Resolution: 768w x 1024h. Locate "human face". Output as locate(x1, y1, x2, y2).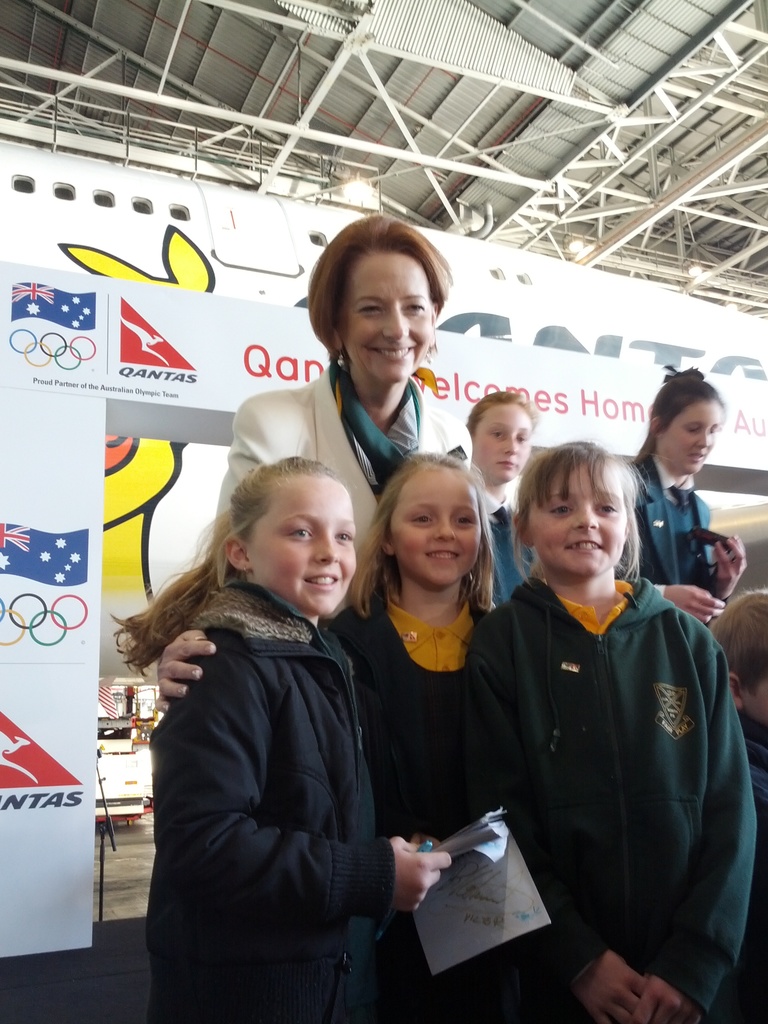
locate(342, 255, 430, 381).
